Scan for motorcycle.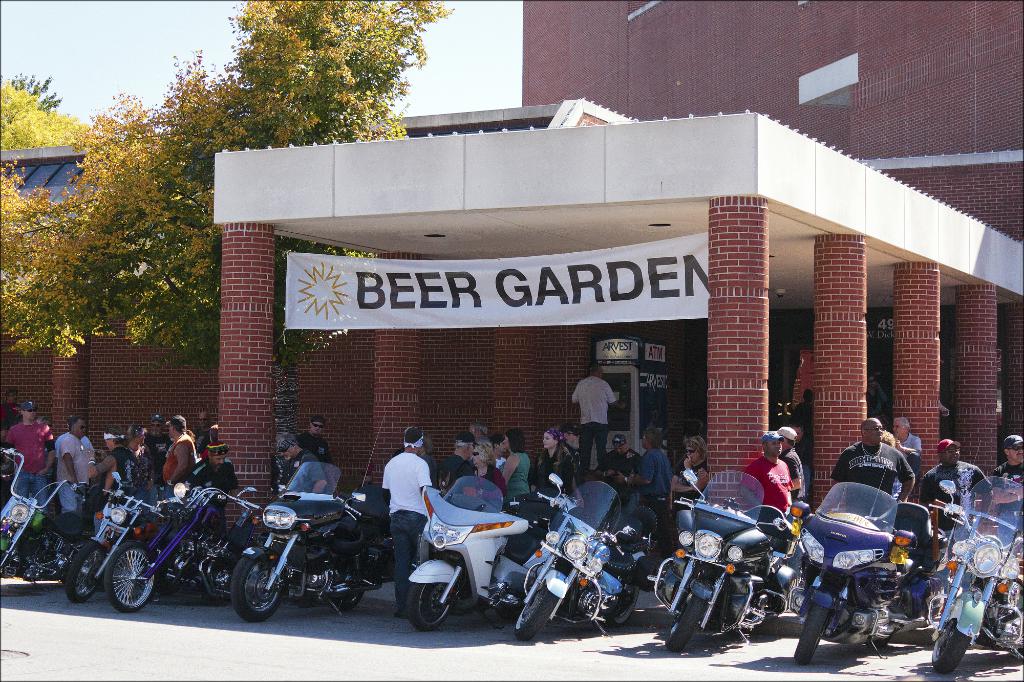
Scan result: [x1=779, y1=472, x2=951, y2=666].
